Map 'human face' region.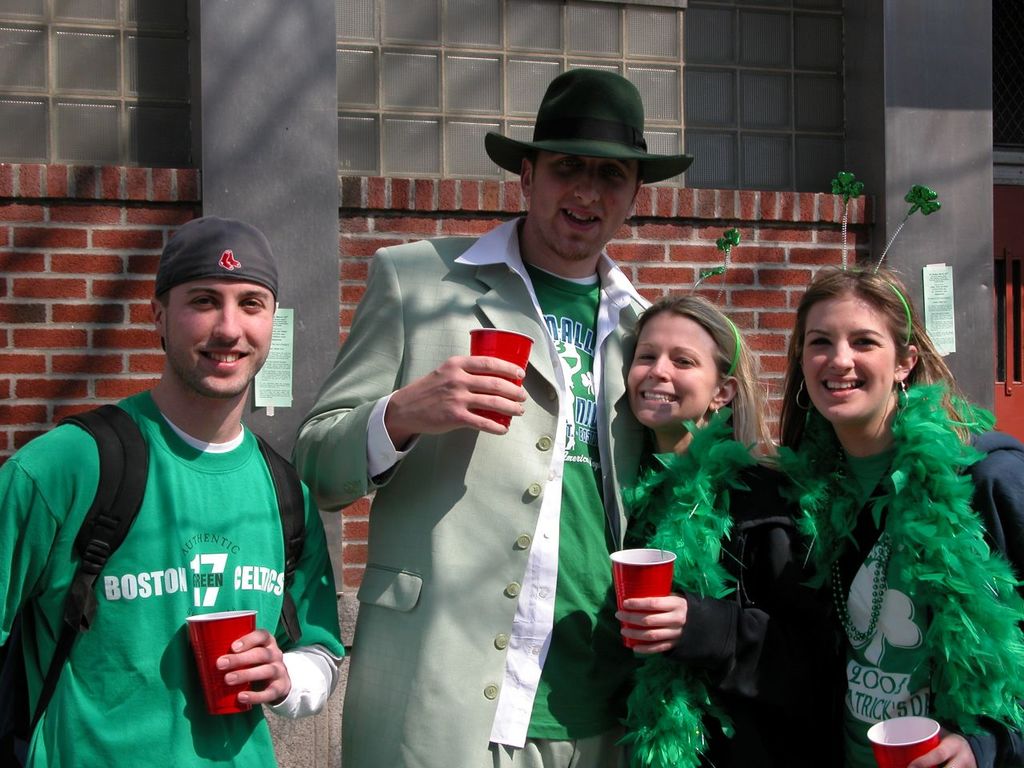
Mapped to 169 282 274 395.
